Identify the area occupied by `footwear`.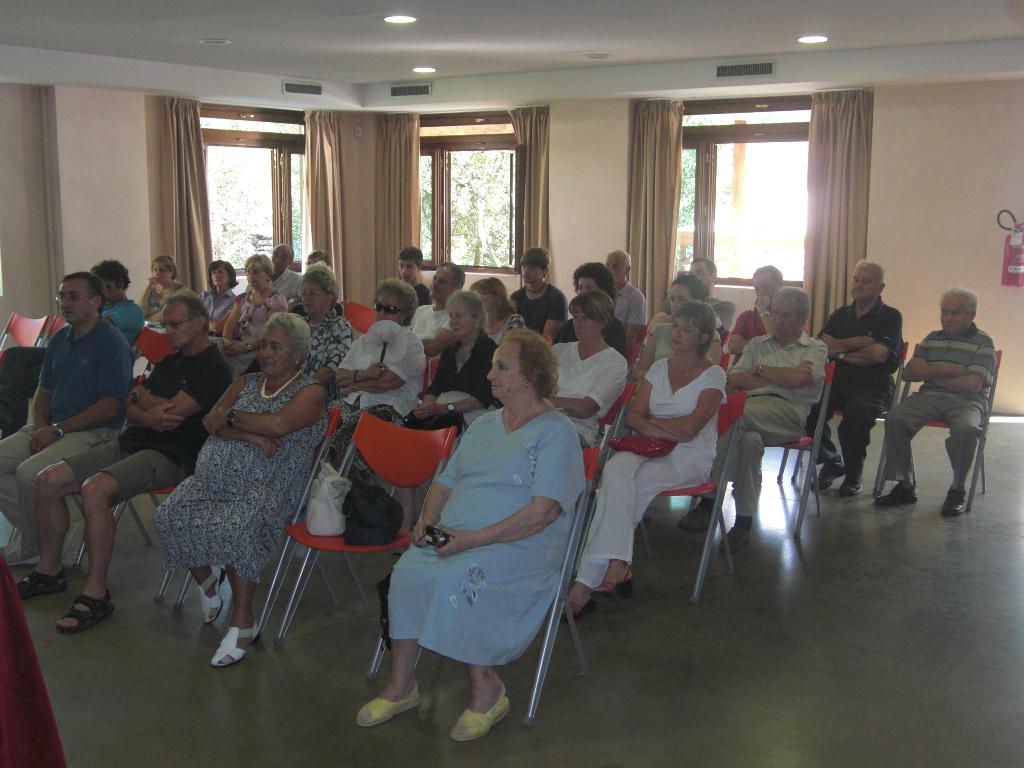
Area: [left=56, top=588, right=118, bottom=637].
